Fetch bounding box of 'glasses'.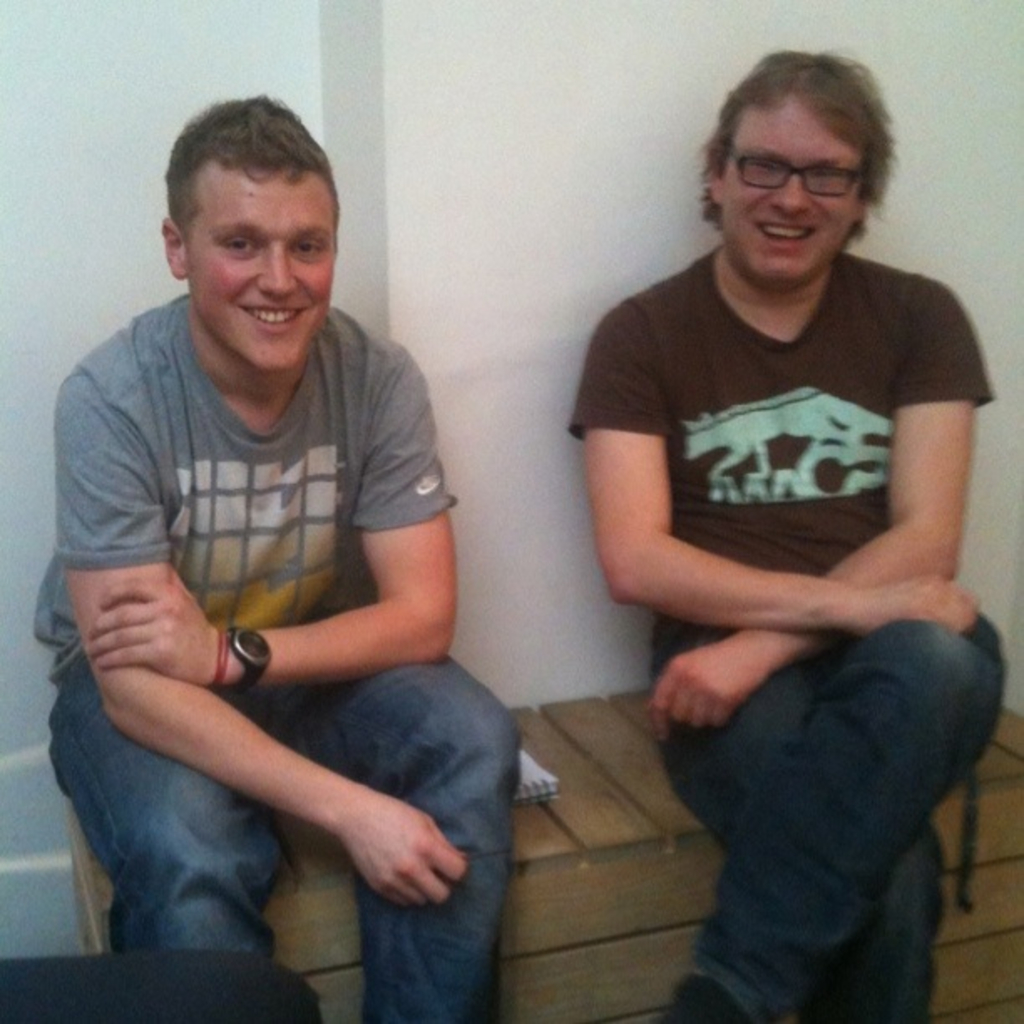
Bbox: 711:136:900:216.
